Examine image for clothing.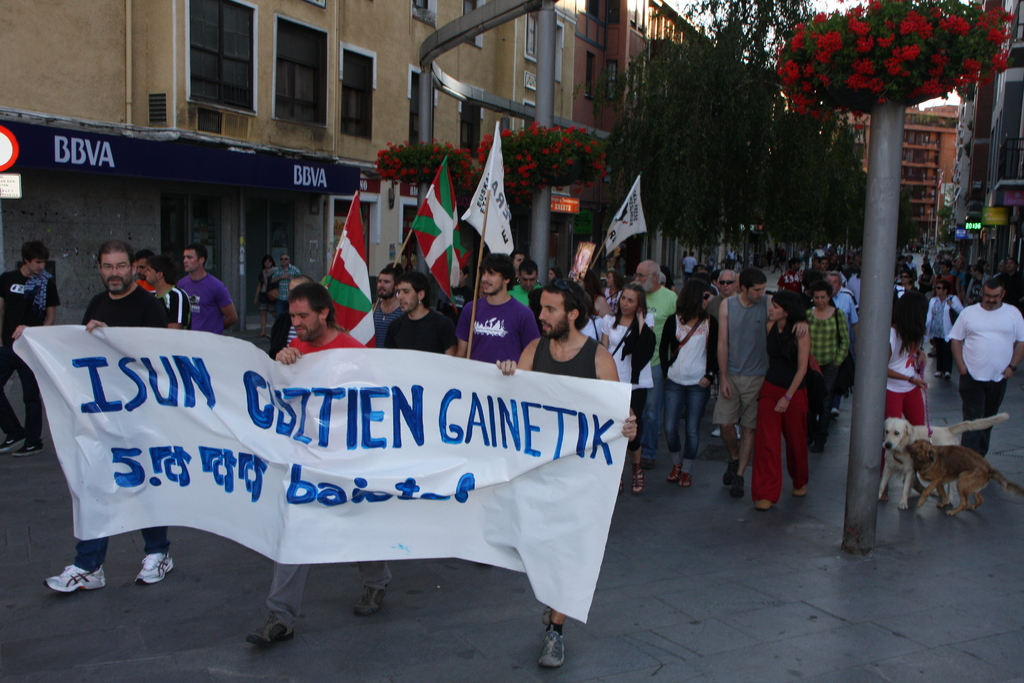
Examination result: (left=460, top=273, right=534, bottom=356).
